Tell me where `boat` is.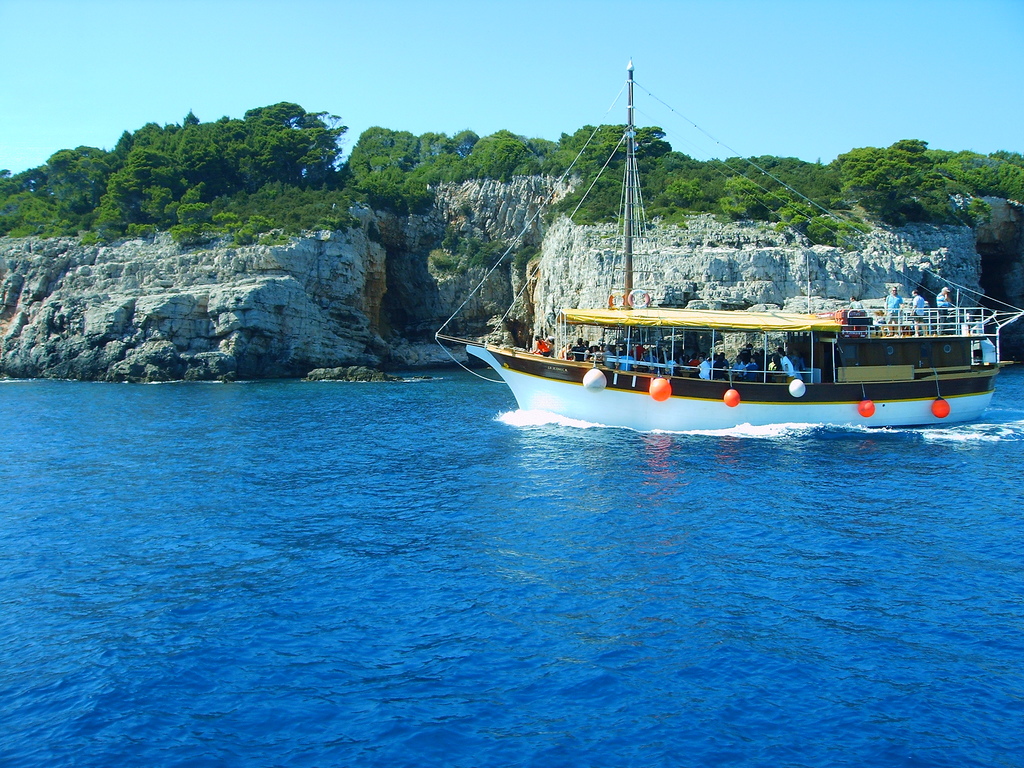
`boat` is at bbox=(431, 79, 1002, 451).
